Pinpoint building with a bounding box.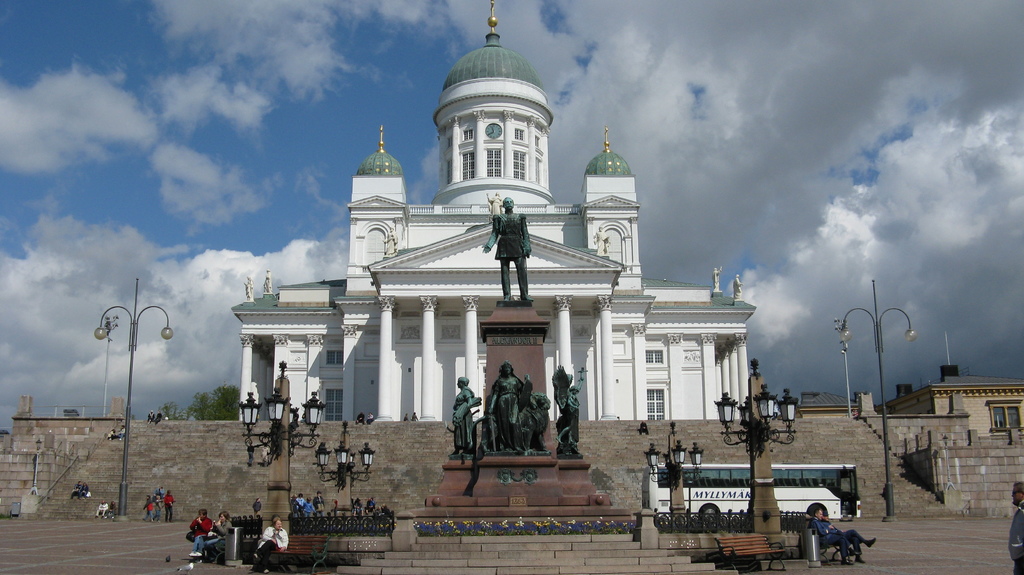
rect(797, 330, 1023, 436).
